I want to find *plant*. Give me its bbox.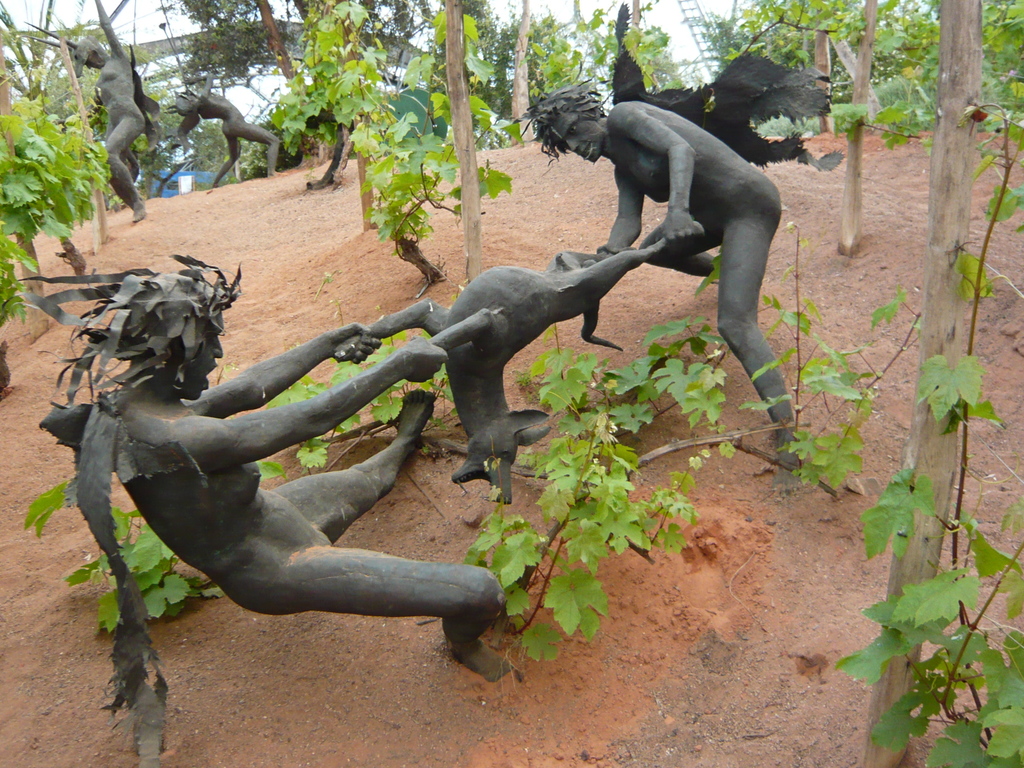
box=[525, 0, 682, 104].
